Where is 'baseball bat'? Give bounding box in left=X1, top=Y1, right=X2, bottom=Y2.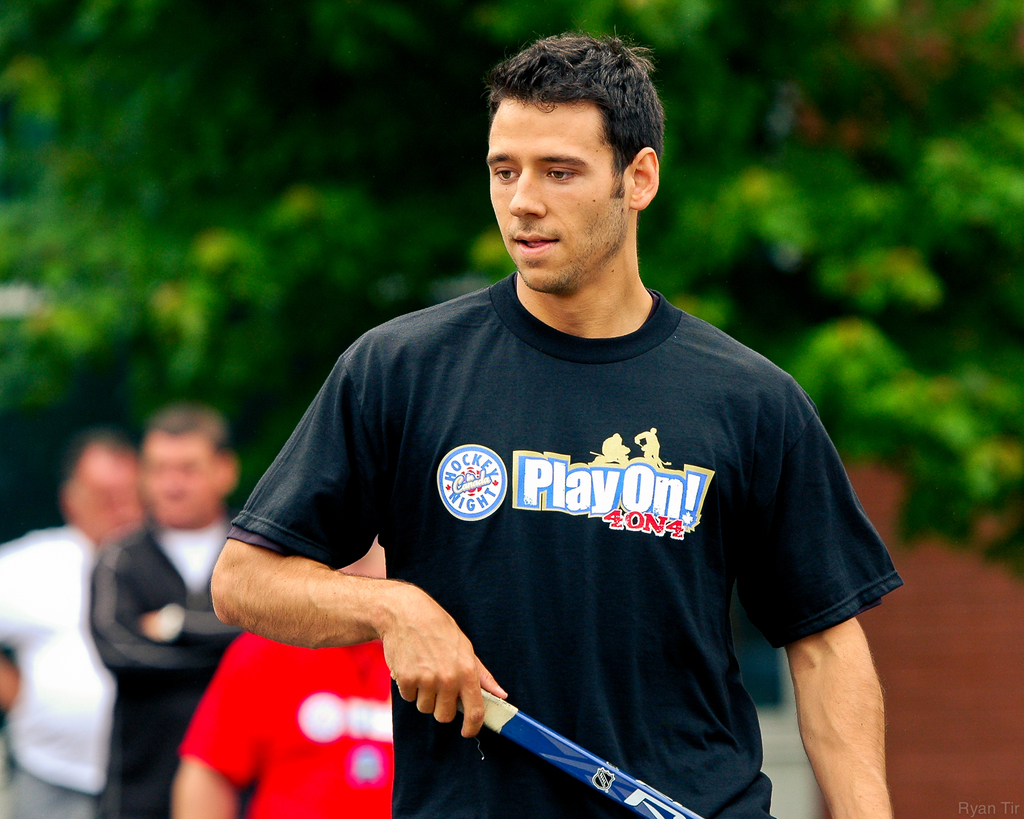
left=448, top=685, right=710, bottom=818.
